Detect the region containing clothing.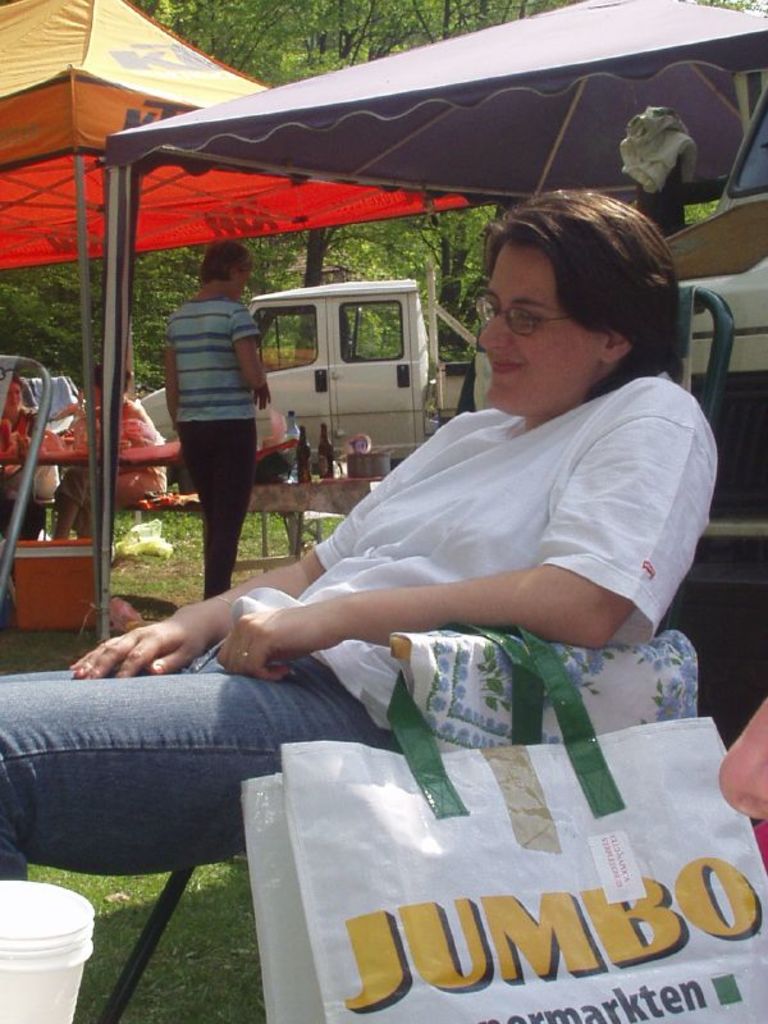
box(61, 396, 156, 543).
